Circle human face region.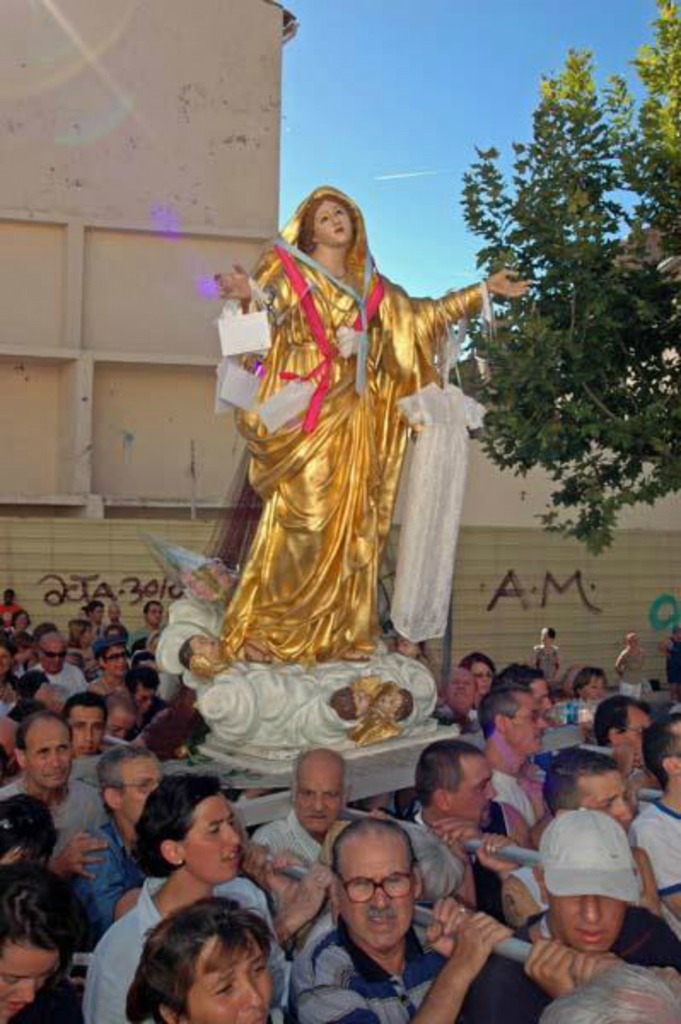
Region: region(510, 695, 547, 753).
